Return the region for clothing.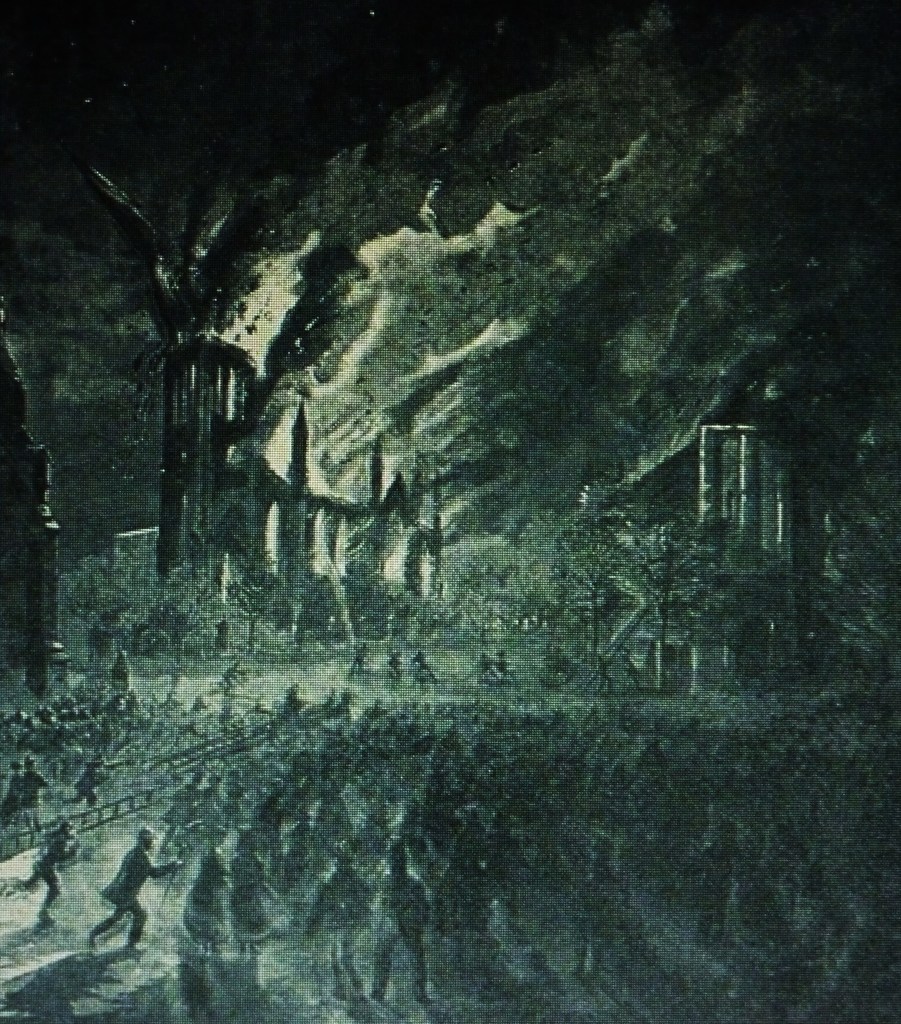
89, 842, 169, 945.
